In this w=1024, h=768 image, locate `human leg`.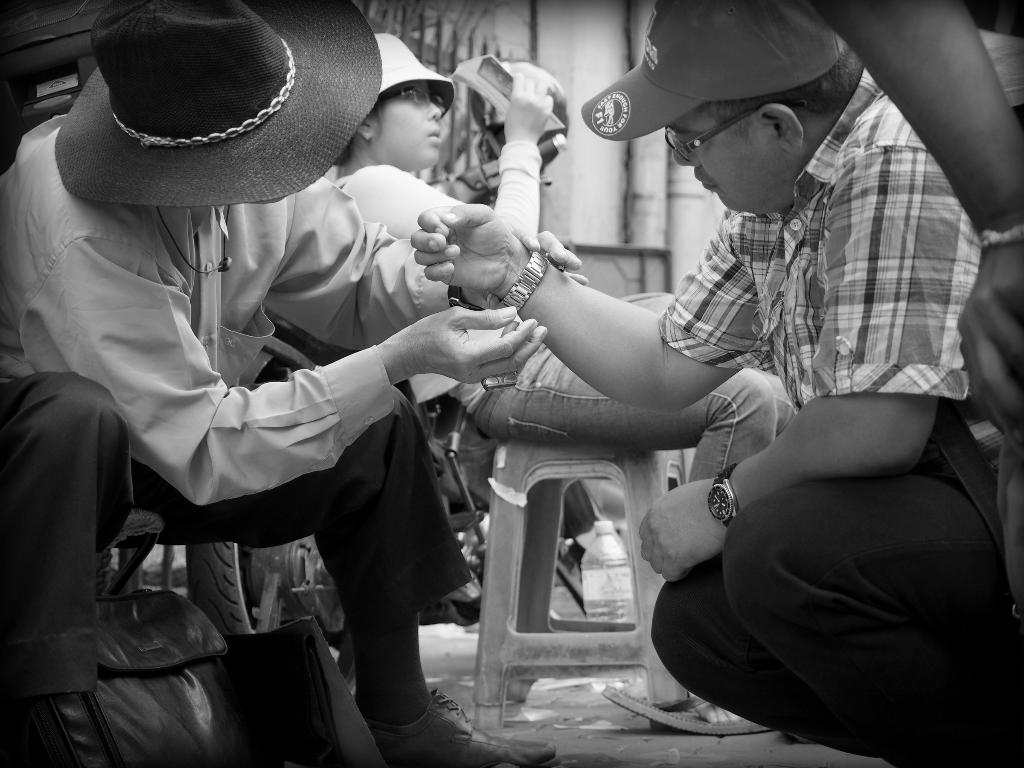
Bounding box: [left=650, top=559, right=927, bottom=764].
